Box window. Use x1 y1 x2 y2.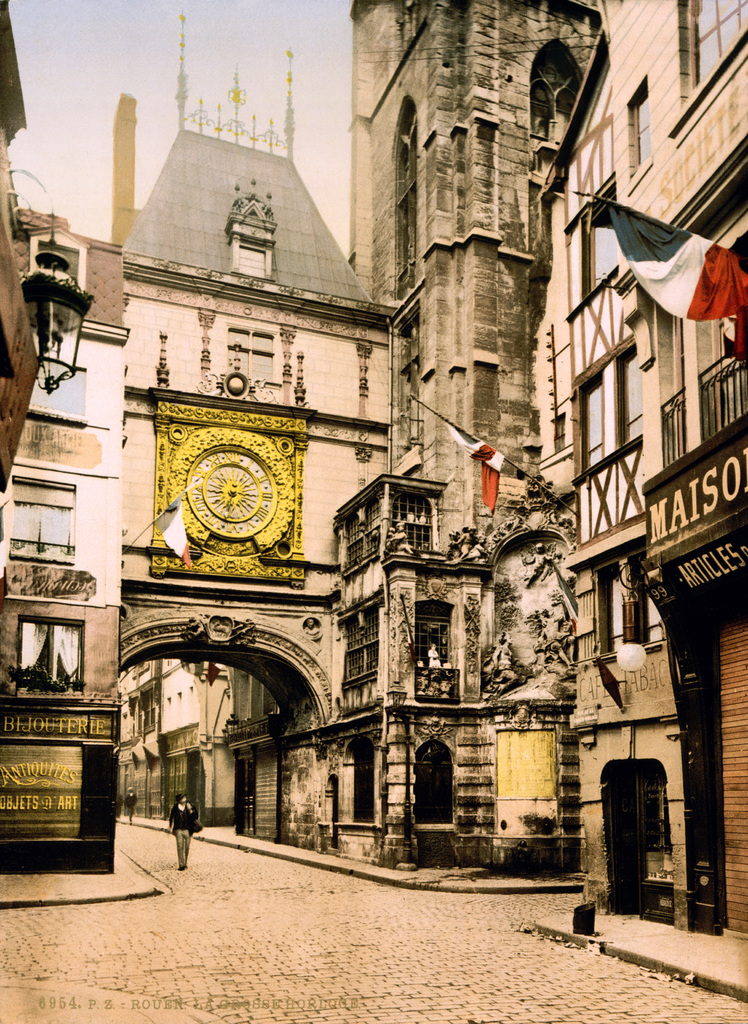
621 355 647 443.
